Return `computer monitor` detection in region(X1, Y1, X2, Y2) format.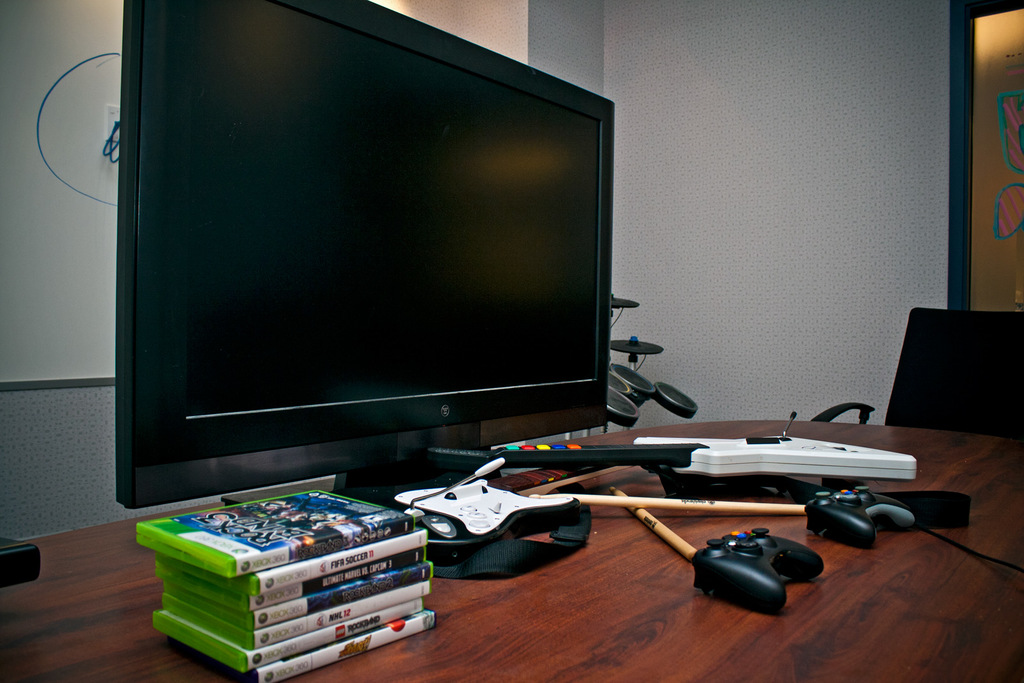
region(134, 0, 604, 558).
